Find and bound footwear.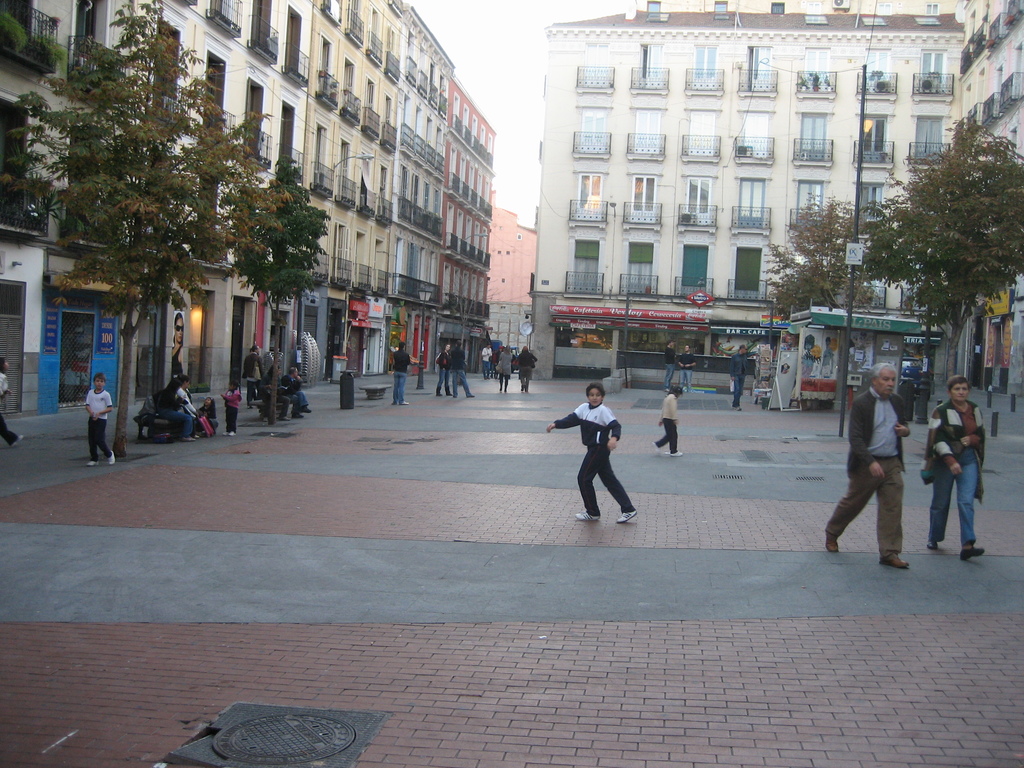
Bound: l=109, t=452, r=113, b=461.
